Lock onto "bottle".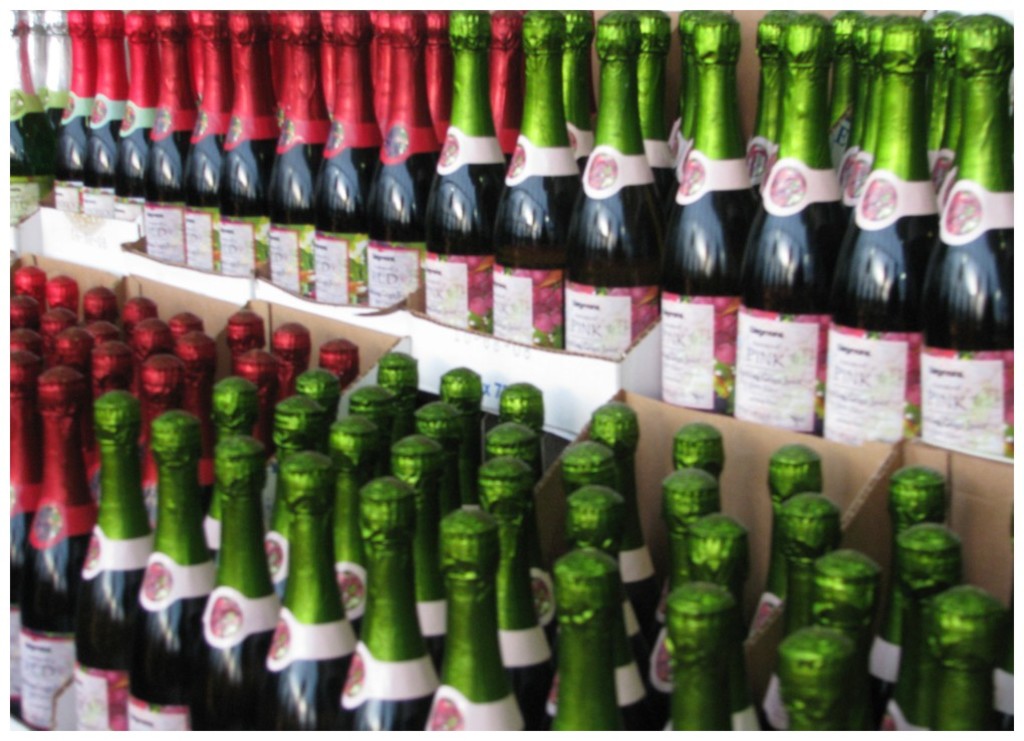
Locked: BBox(113, 6, 165, 246).
